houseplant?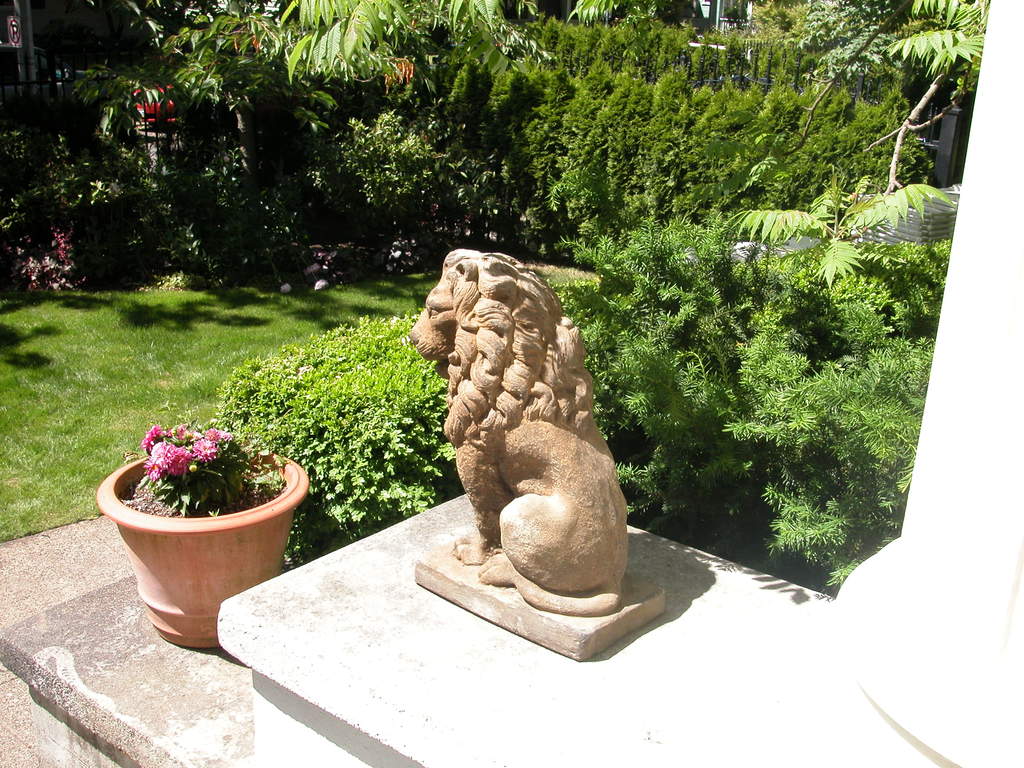
[87, 419, 316, 644]
